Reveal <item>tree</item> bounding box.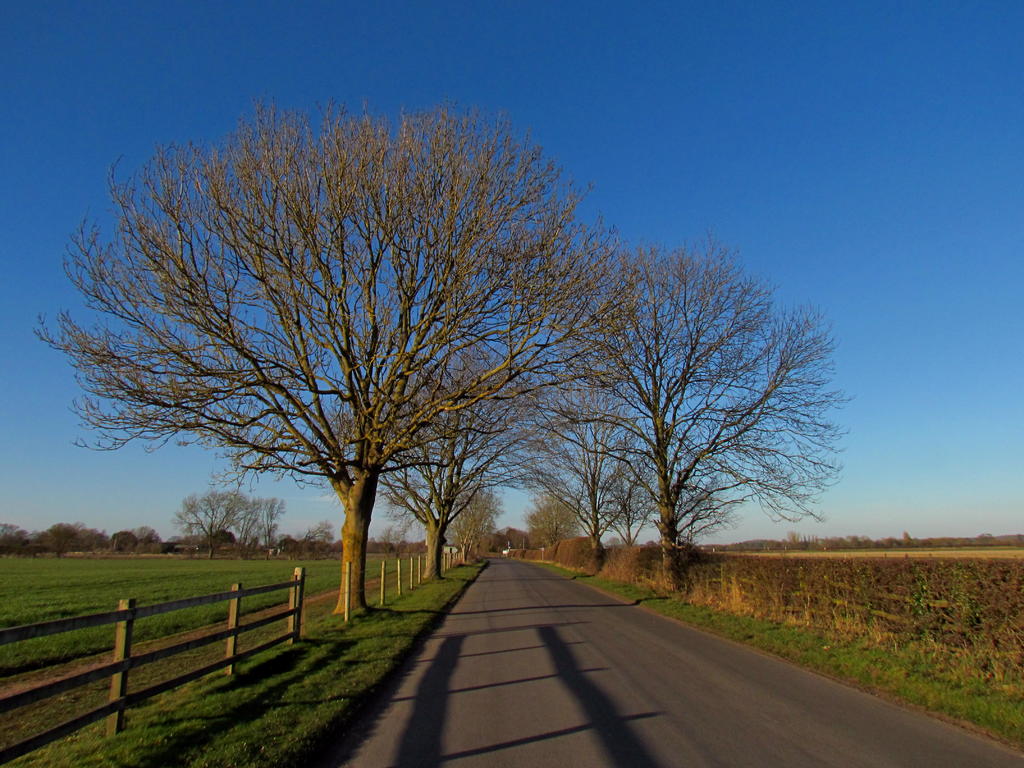
Revealed: 505, 376, 686, 564.
